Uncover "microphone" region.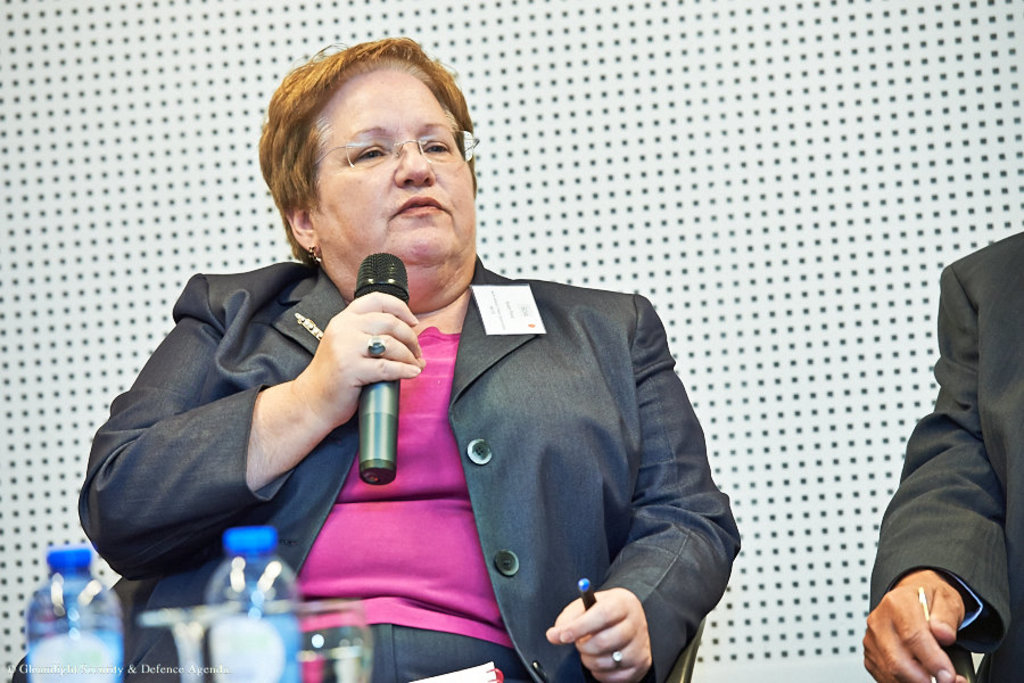
Uncovered: BBox(354, 246, 418, 480).
